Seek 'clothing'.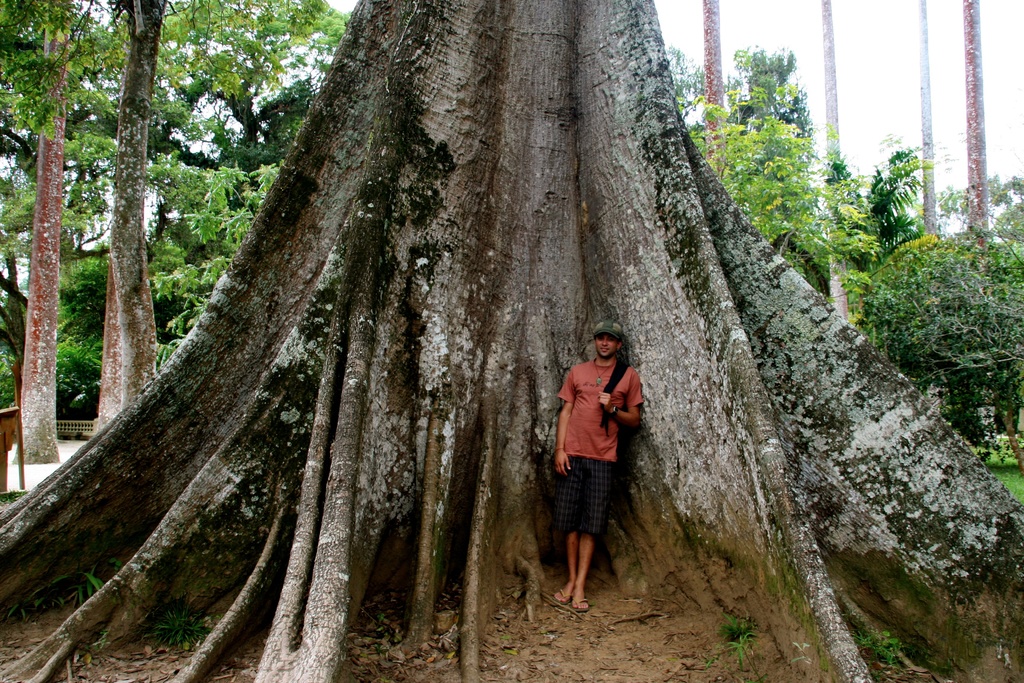
(left=547, top=358, right=642, bottom=540).
